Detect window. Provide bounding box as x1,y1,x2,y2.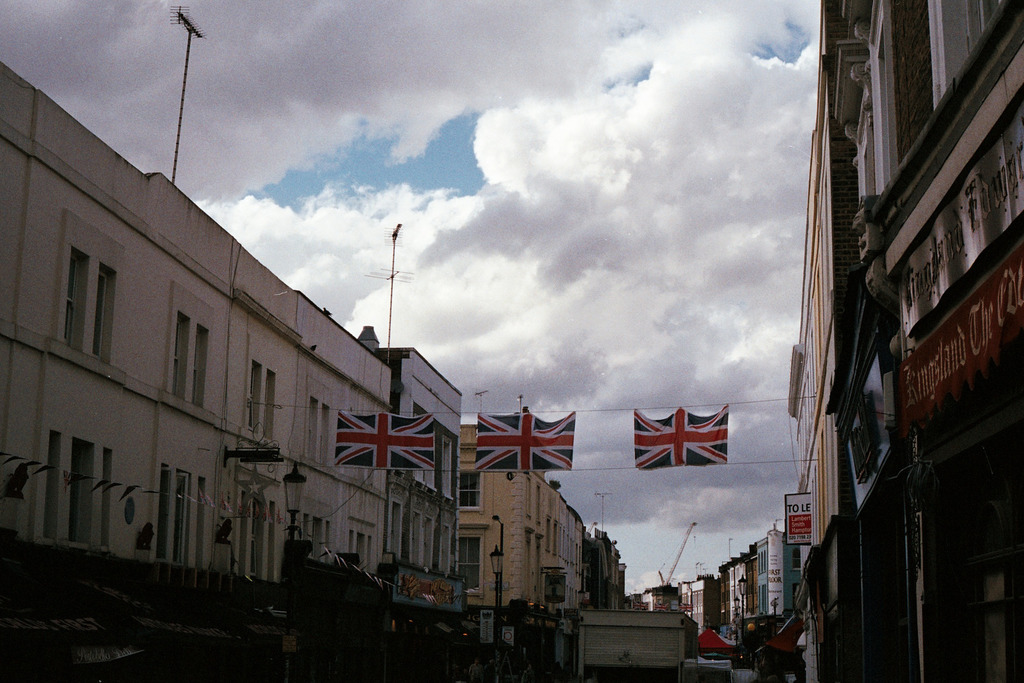
170,467,186,566.
